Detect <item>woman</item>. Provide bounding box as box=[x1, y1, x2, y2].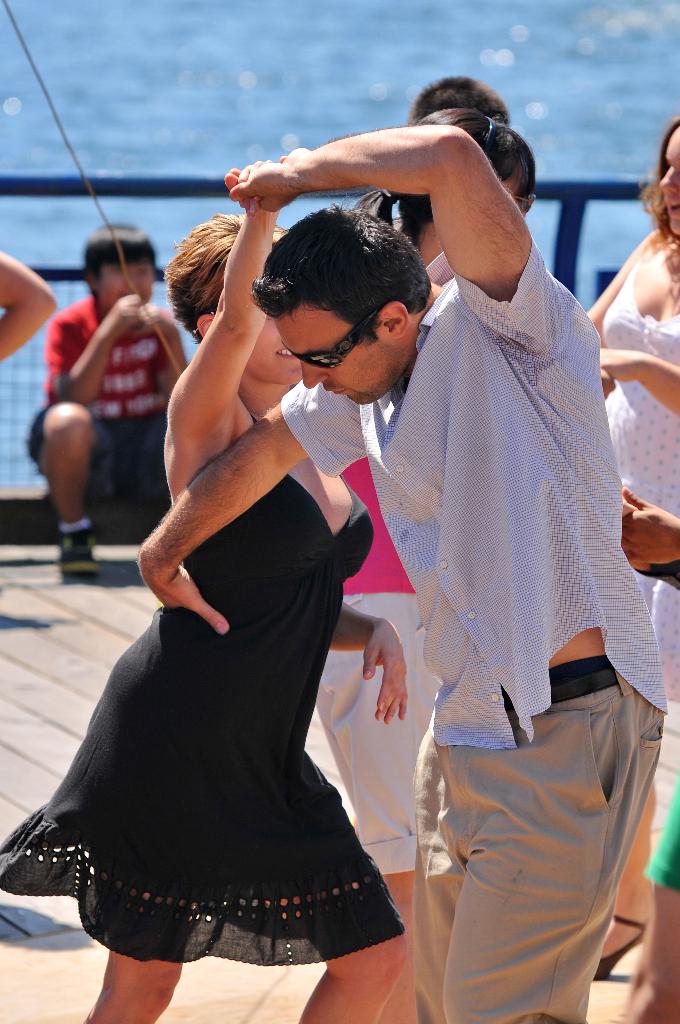
box=[588, 118, 679, 980].
